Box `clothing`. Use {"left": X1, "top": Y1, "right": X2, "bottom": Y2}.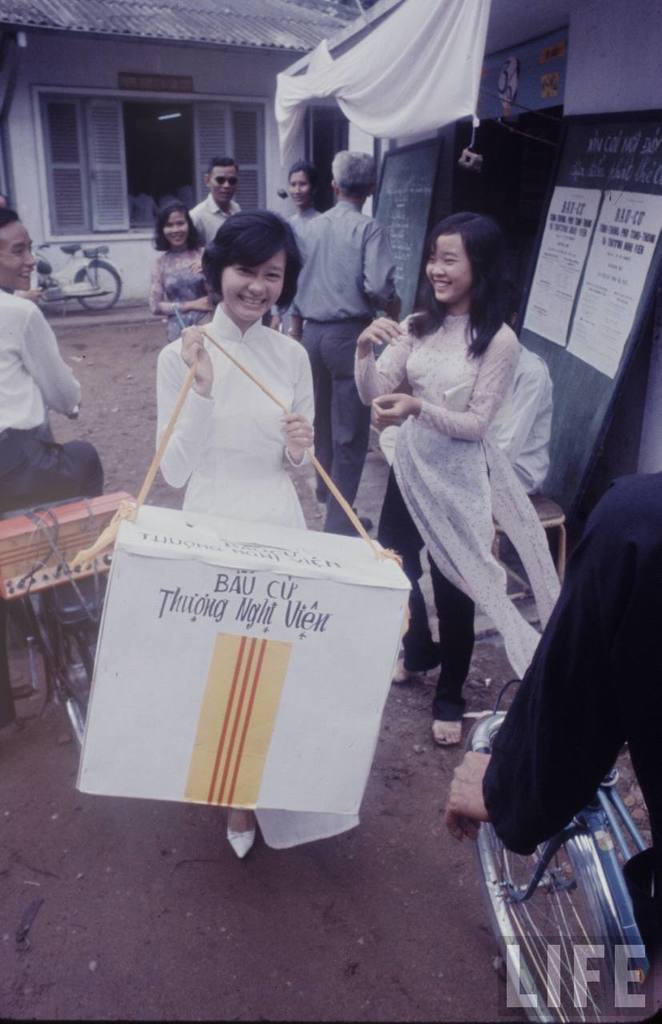
{"left": 363, "top": 273, "right": 564, "bottom": 702}.
